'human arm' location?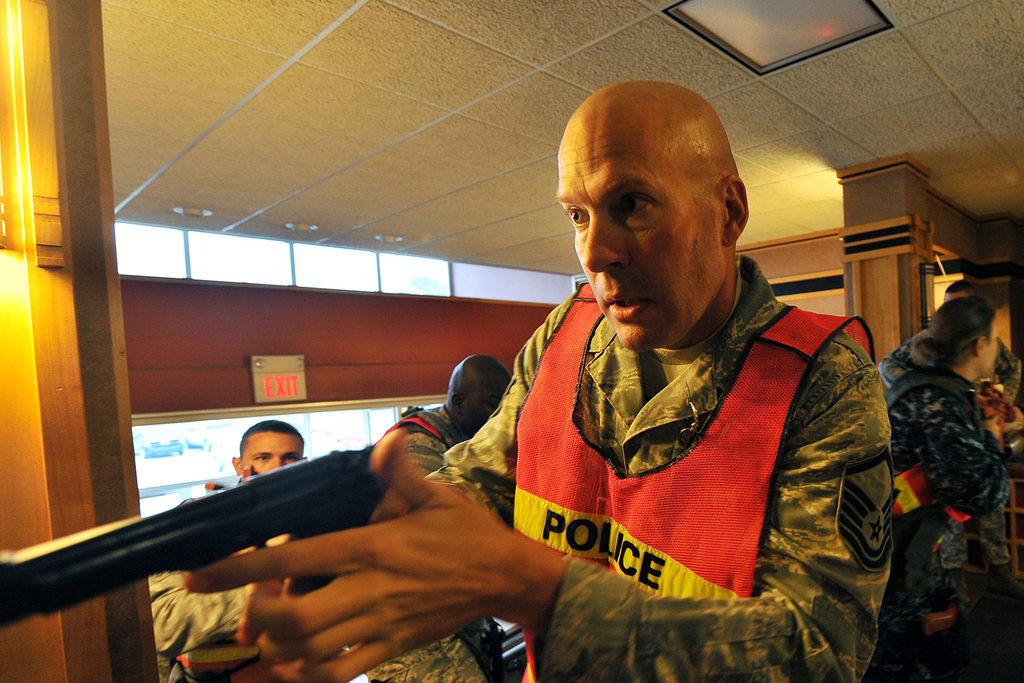
236 290 573 682
